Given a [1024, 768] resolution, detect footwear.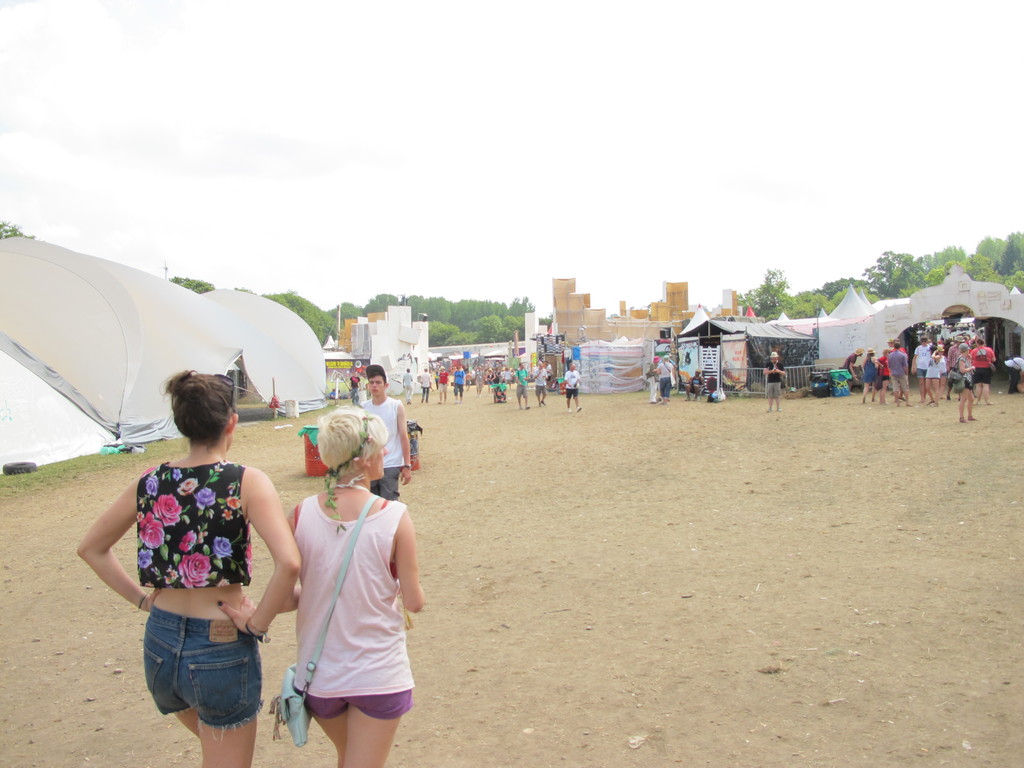
x1=960 y1=420 x2=966 y2=422.
